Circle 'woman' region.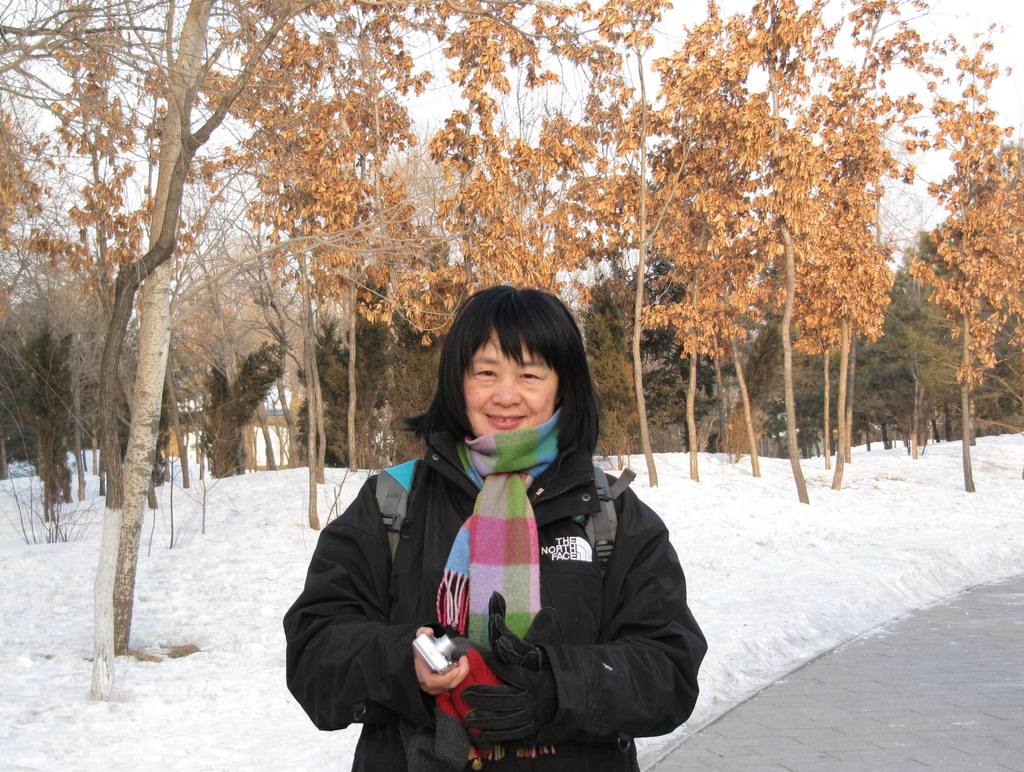
Region: select_region(317, 288, 719, 771).
